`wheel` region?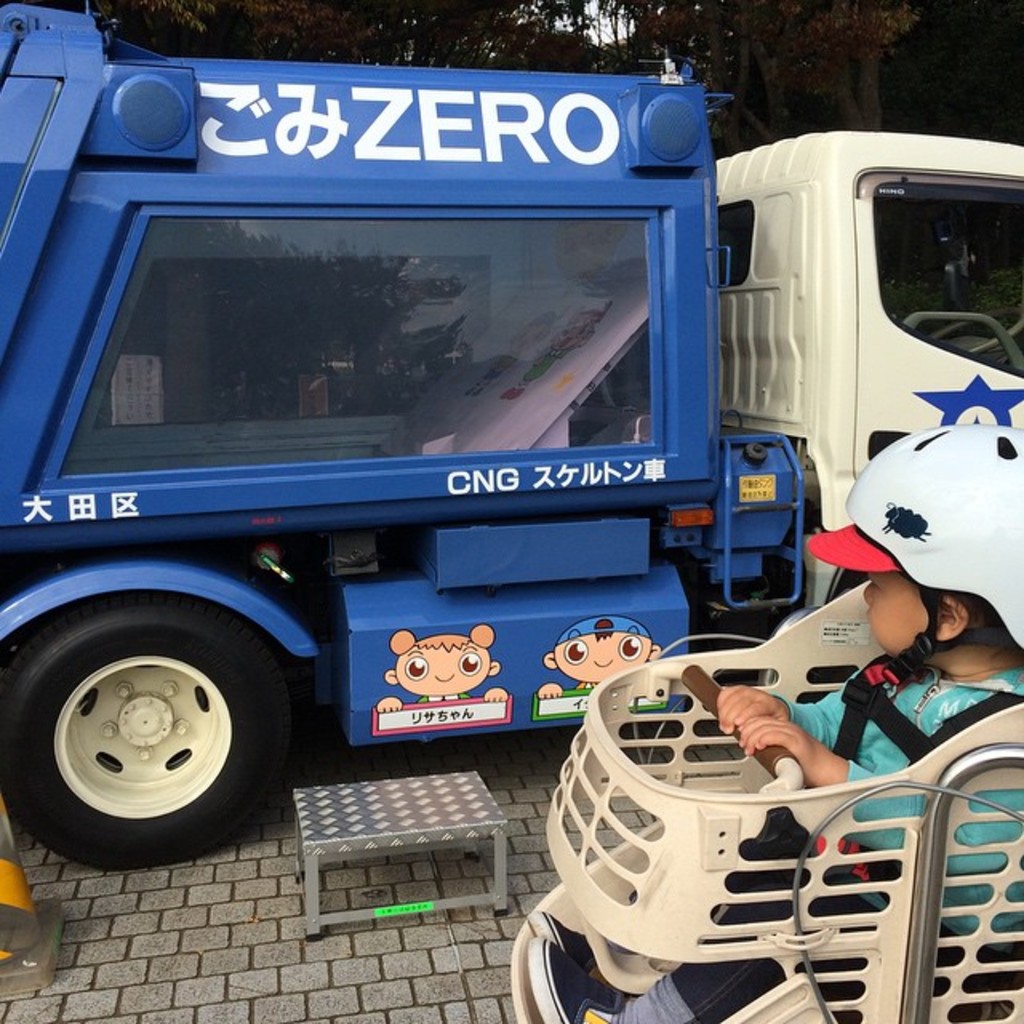
{"x1": 34, "y1": 600, "x2": 272, "y2": 856}
